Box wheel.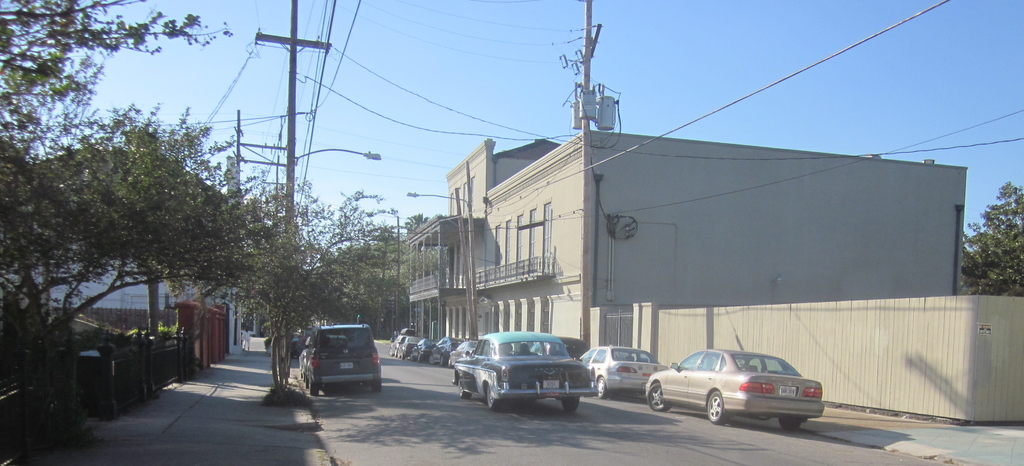
(305, 374, 310, 390).
